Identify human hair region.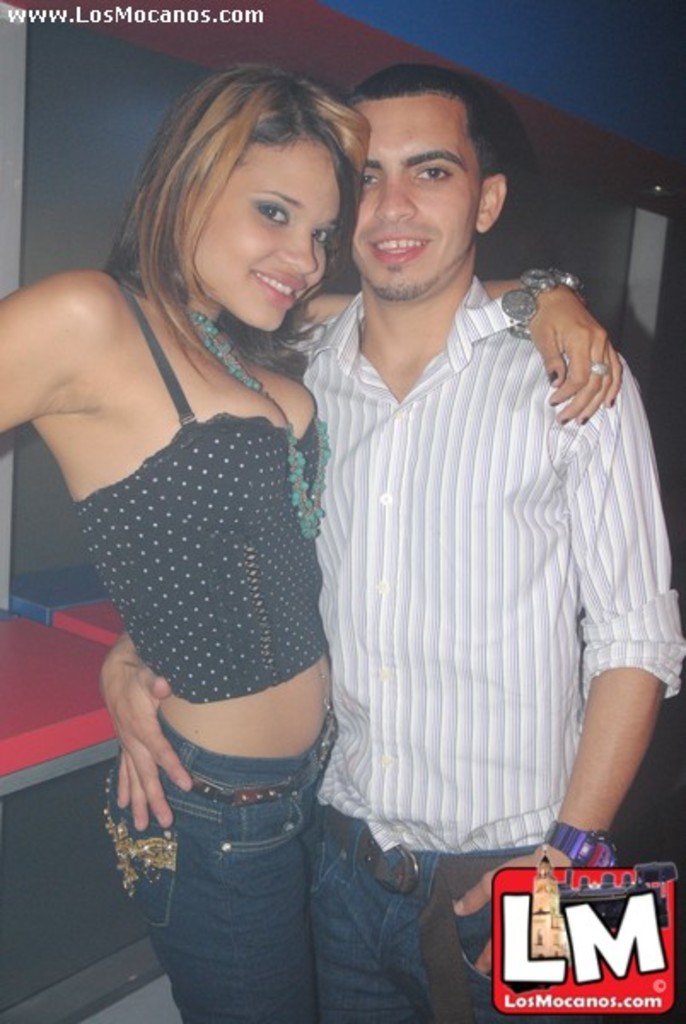
Region: crop(334, 63, 500, 171).
